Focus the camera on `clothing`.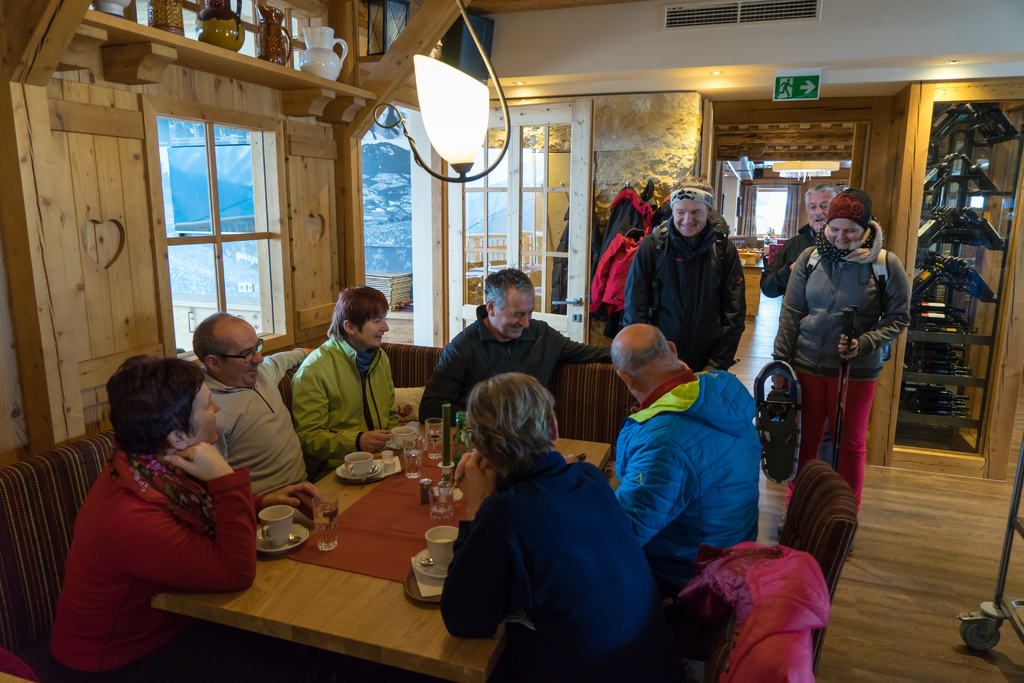
Focus region: [x1=47, y1=441, x2=254, y2=682].
